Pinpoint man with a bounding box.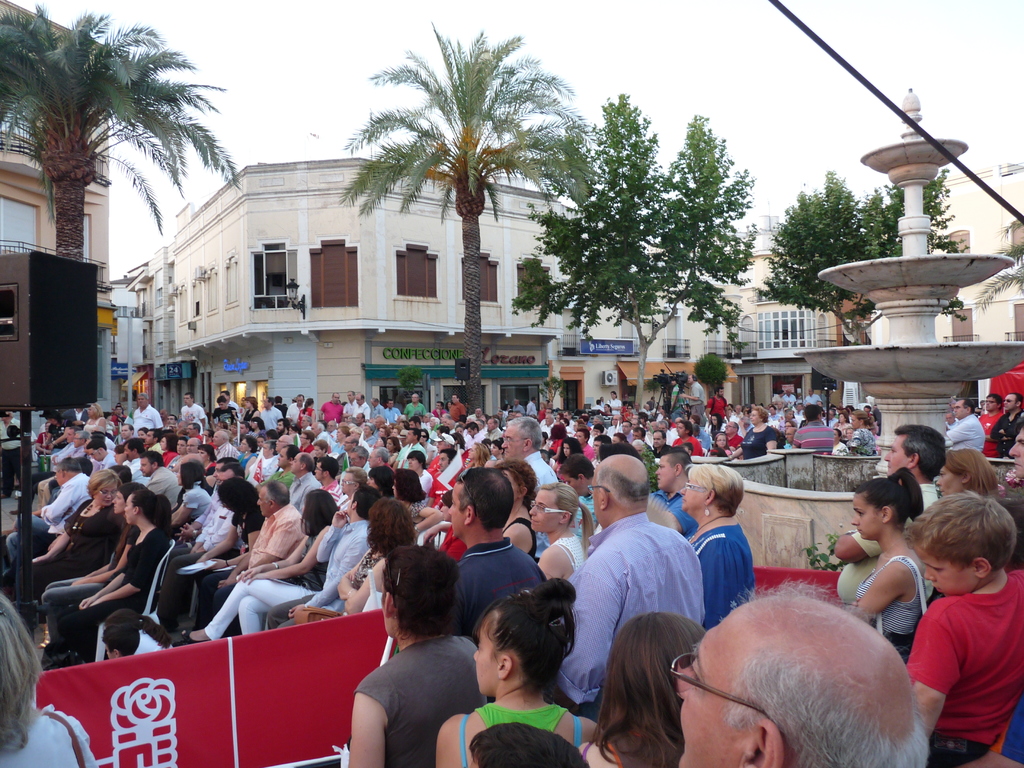
detection(214, 484, 301, 617).
